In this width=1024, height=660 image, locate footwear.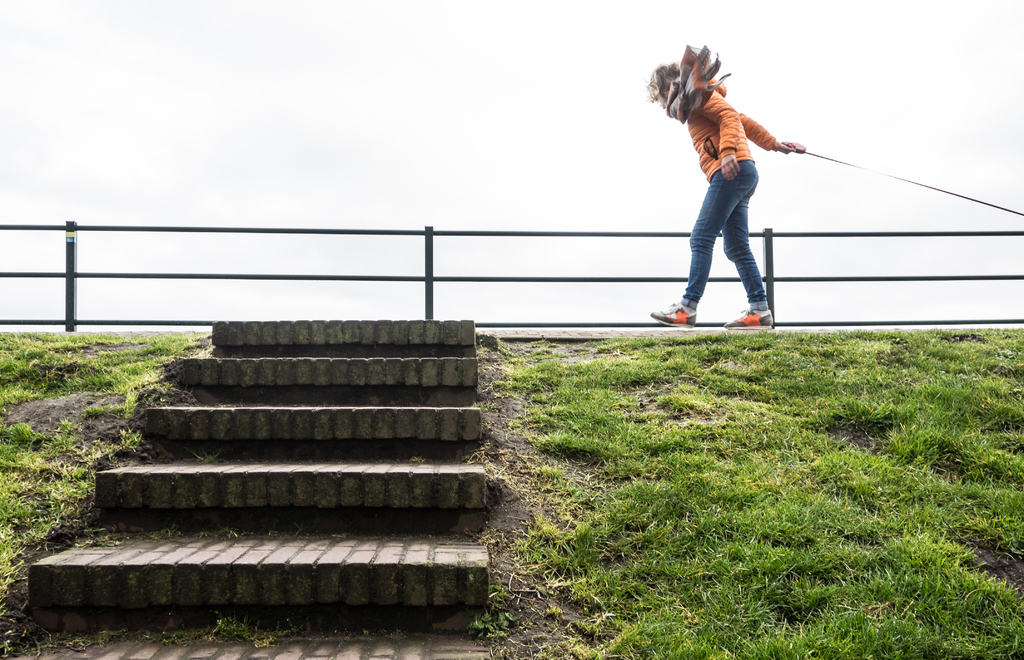
Bounding box: 726,309,774,330.
